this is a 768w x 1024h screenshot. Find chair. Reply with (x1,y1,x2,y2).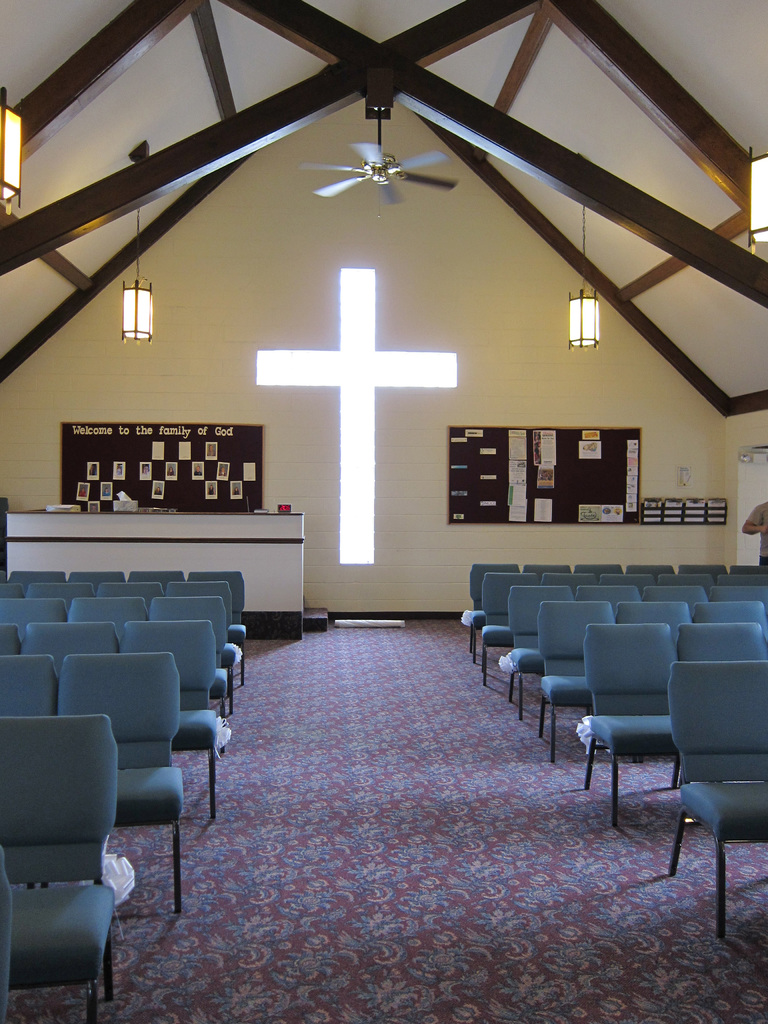
(668,659,767,938).
